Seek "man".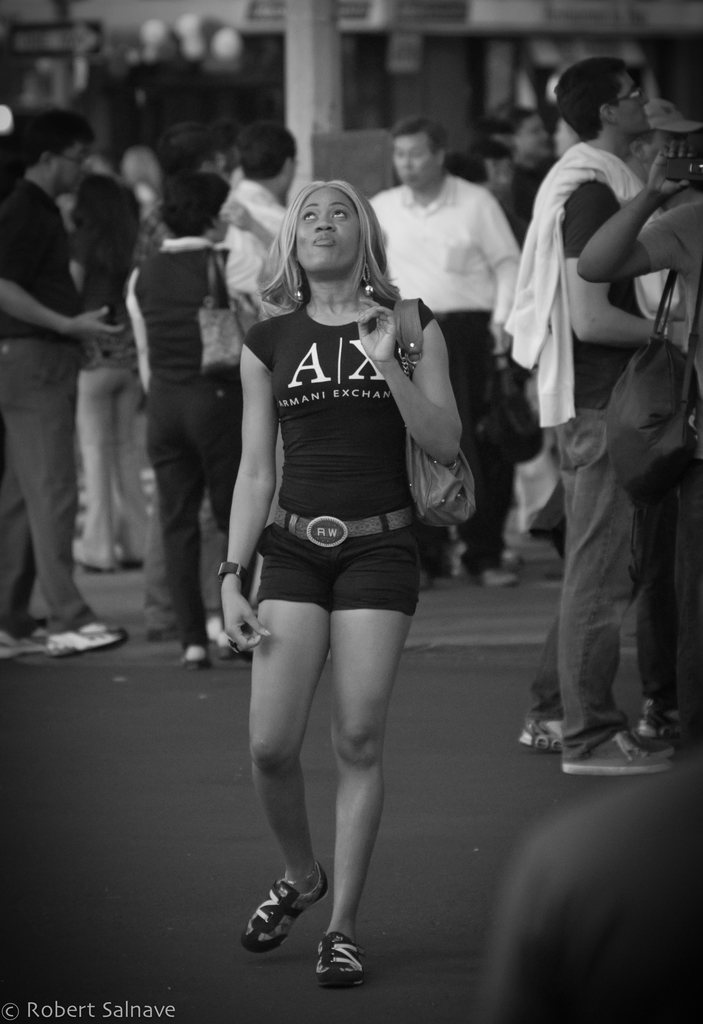
x1=356, y1=124, x2=521, y2=579.
